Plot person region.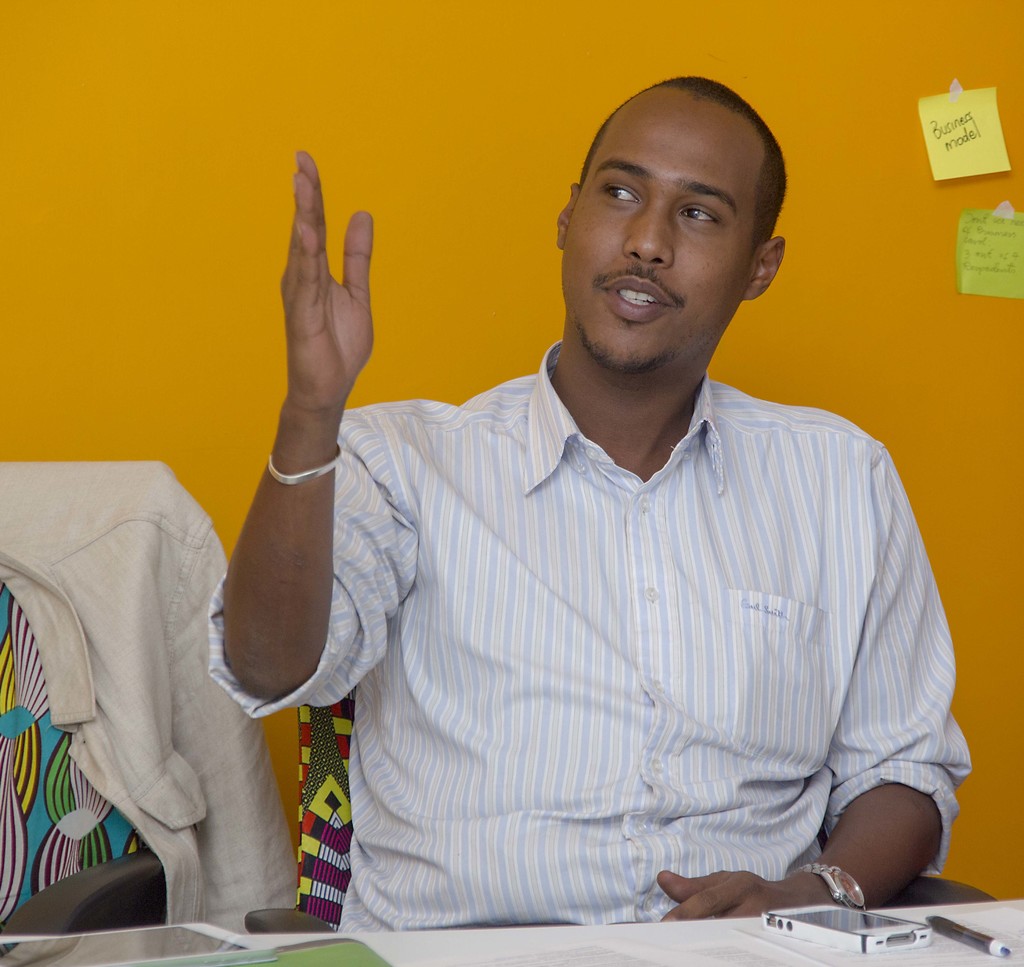
Plotted at l=250, t=63, r=964, b=948.
